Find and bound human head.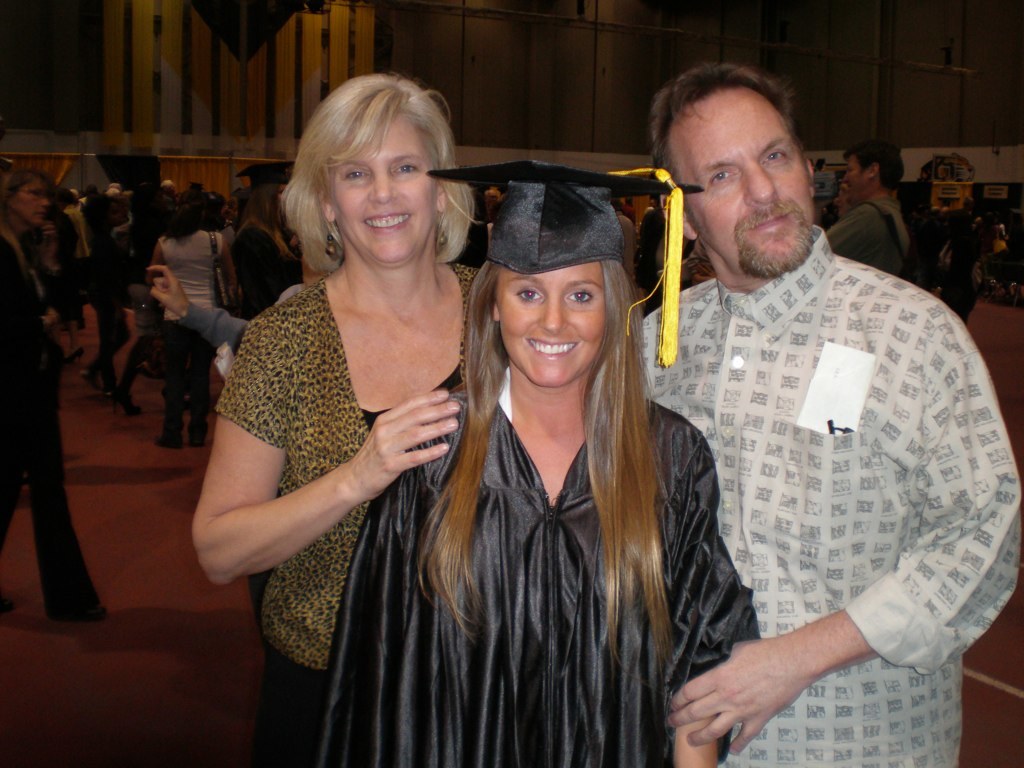
Bound: <region>101, 195, 122, 222</region>.
